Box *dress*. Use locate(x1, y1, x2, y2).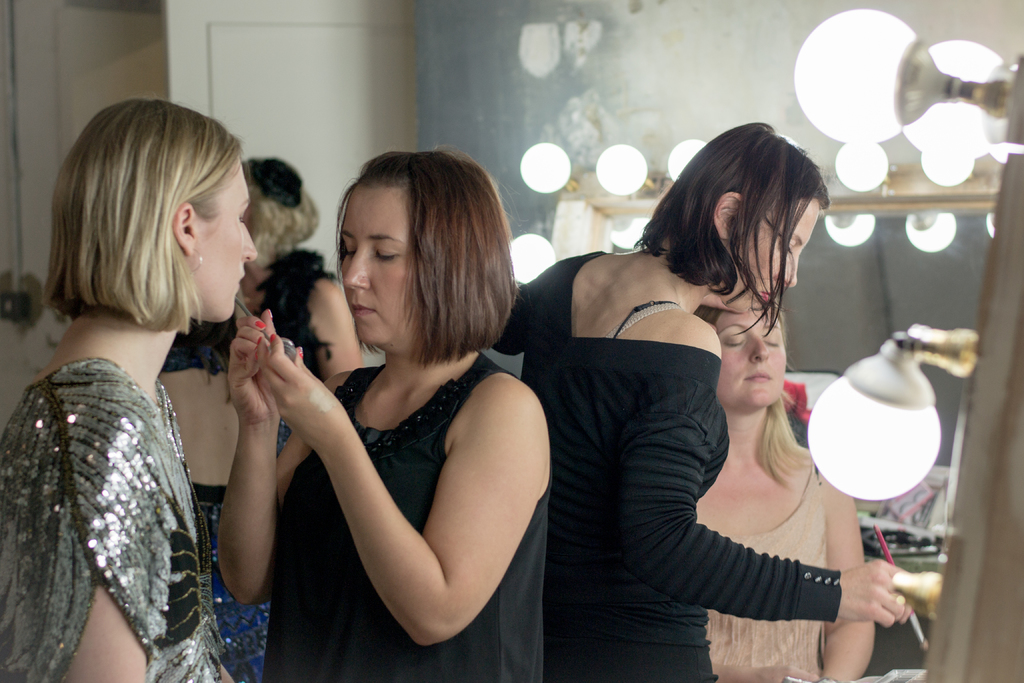
locate(496, 251, 842, 682).
